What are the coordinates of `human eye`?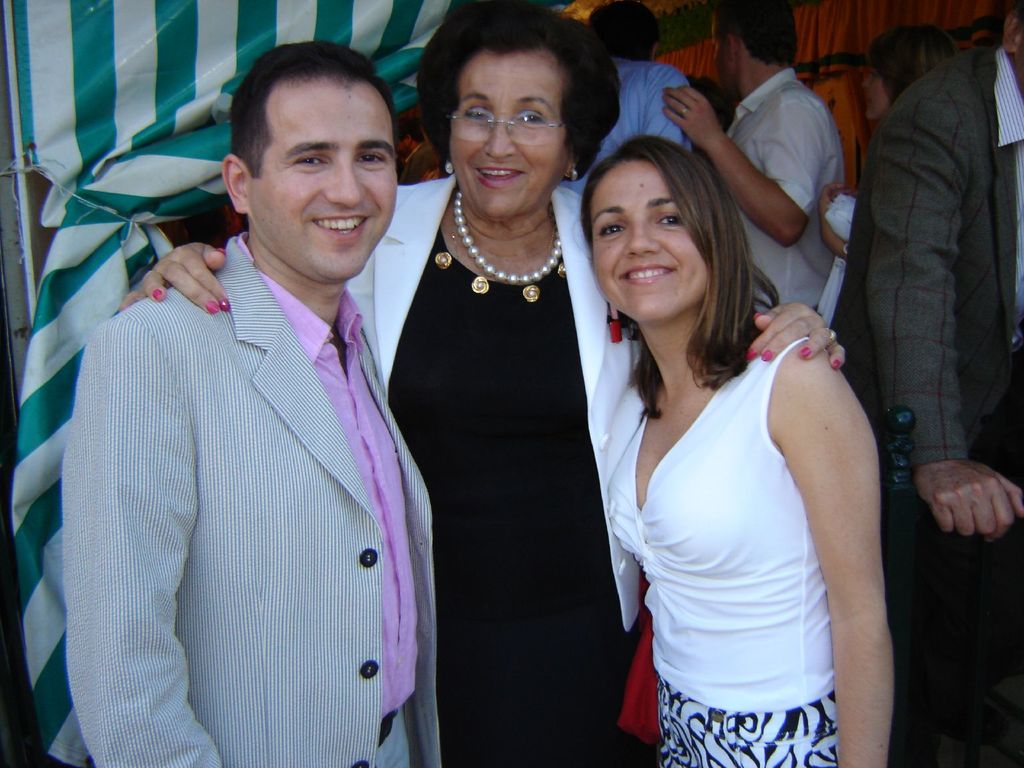
detection(284, 152, 330, 175).
